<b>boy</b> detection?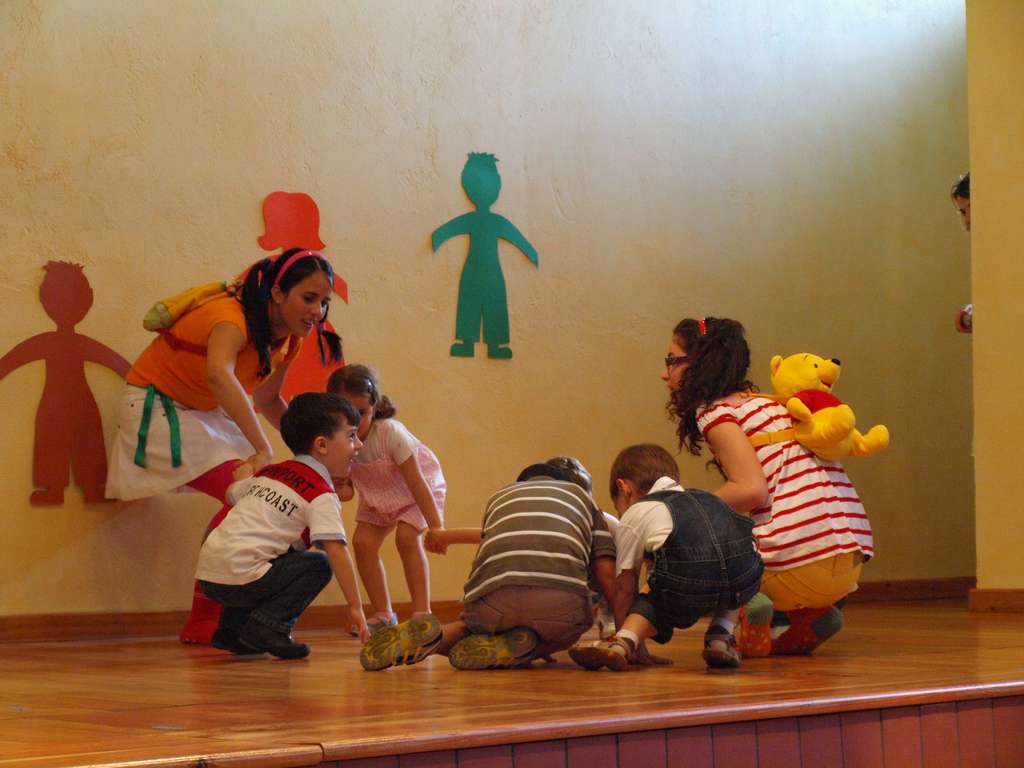
(165,424,367,659)
